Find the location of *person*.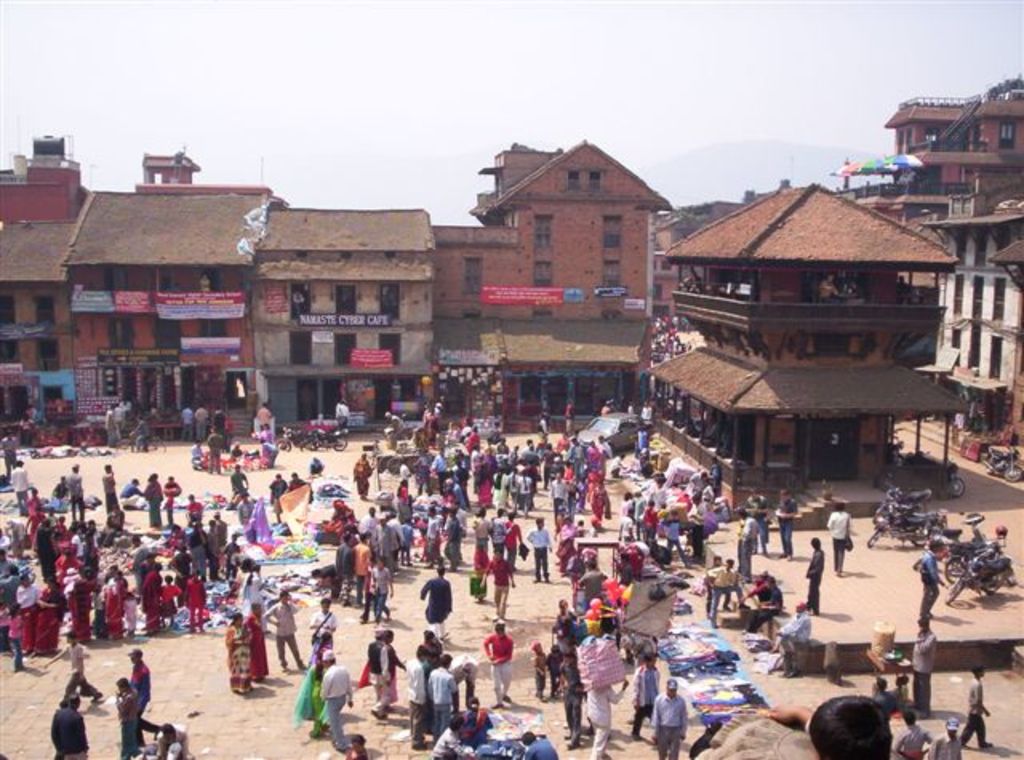
Location: locate(8, 605, 18, 659).
